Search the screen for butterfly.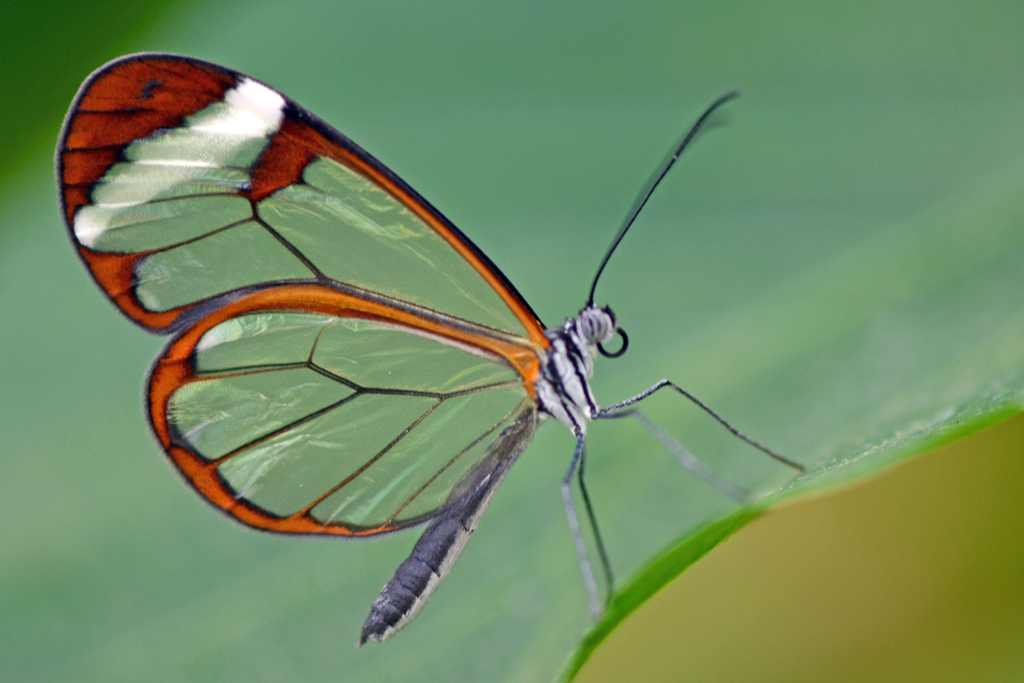
Found at 66, 11, 813, 667.
